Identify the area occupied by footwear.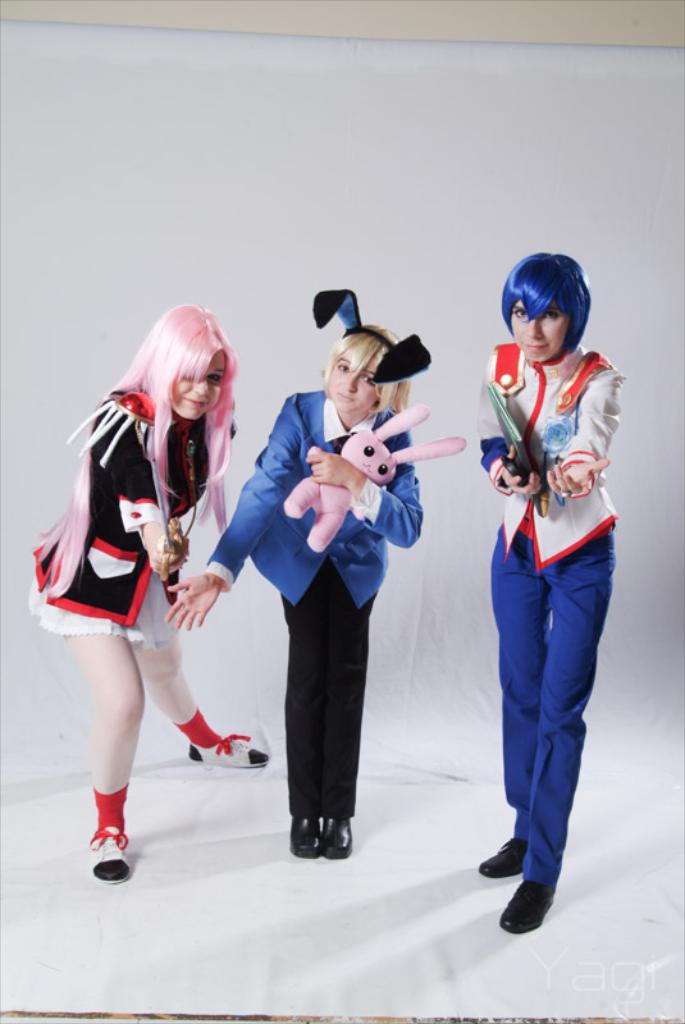
Area: bbox=(475, 833, 525, 884).
